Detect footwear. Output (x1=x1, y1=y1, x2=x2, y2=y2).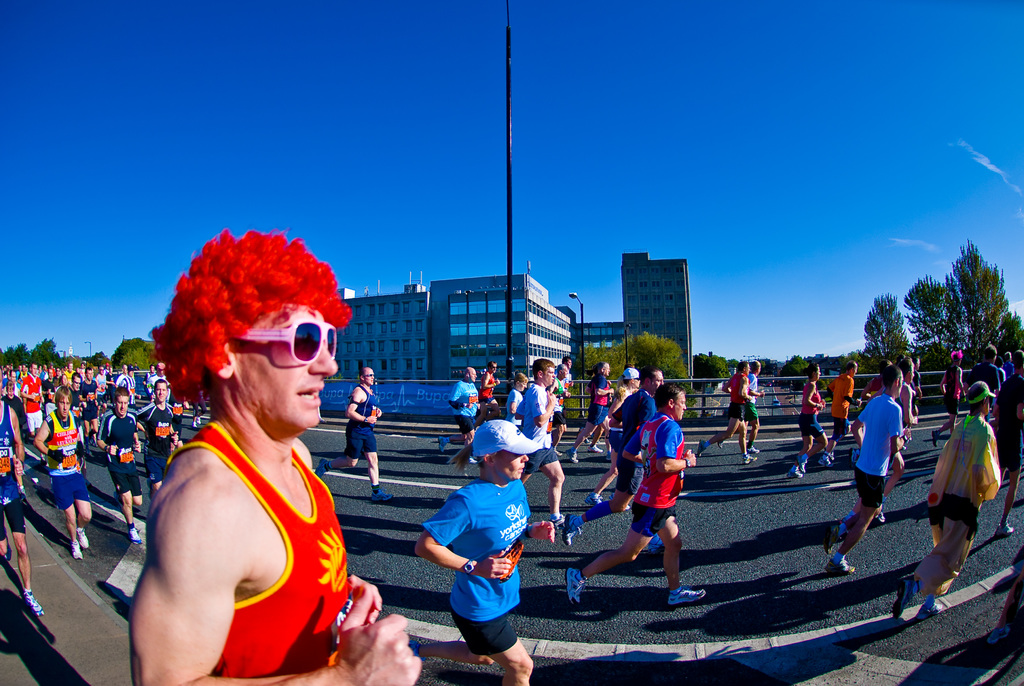
(x1=128, y1=528, x2=145, y2=545).
